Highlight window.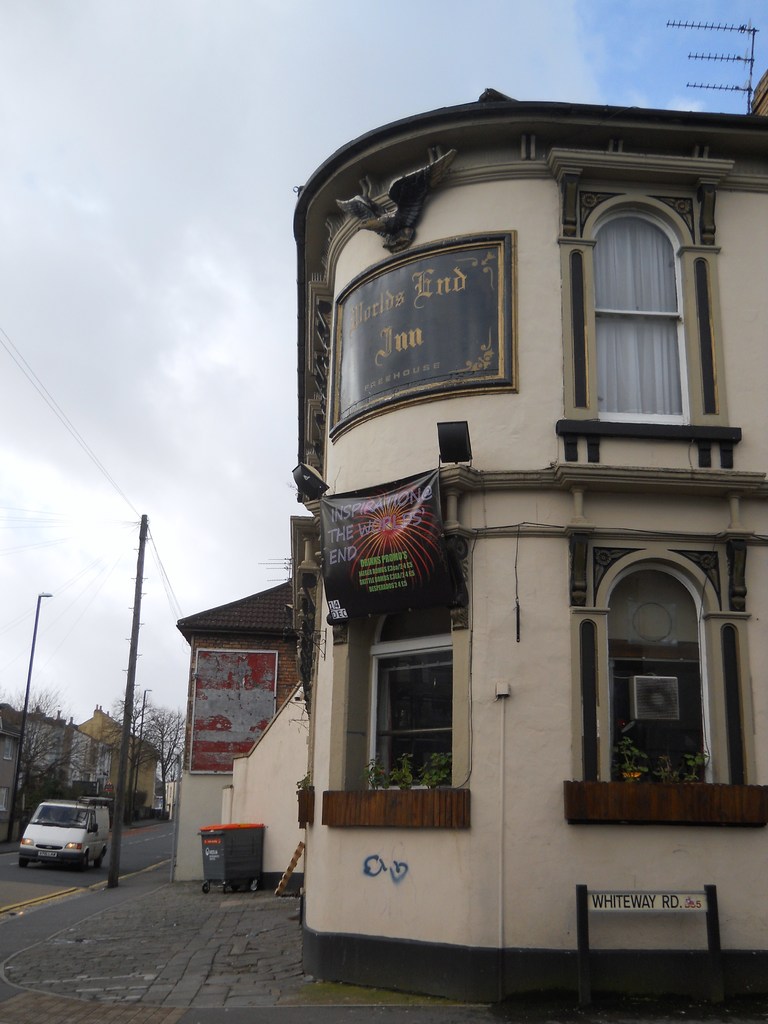
Highlighted region: box(369, 596, 458, 781).
